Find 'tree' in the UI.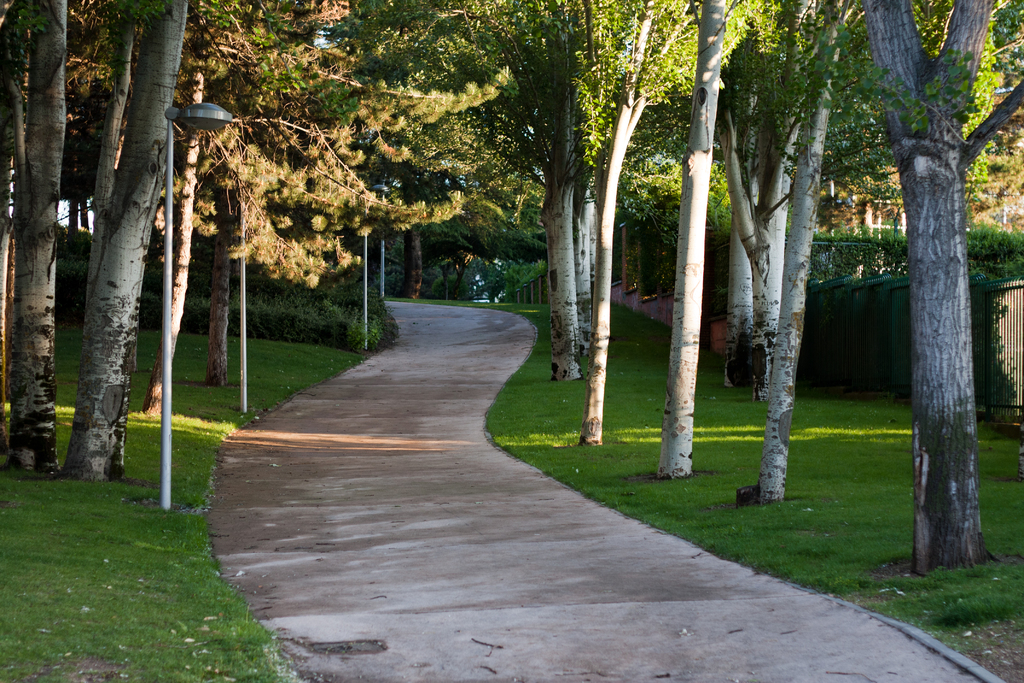
UI element at pyautogui.locateOnScreen(0, 0, 163, 473).
